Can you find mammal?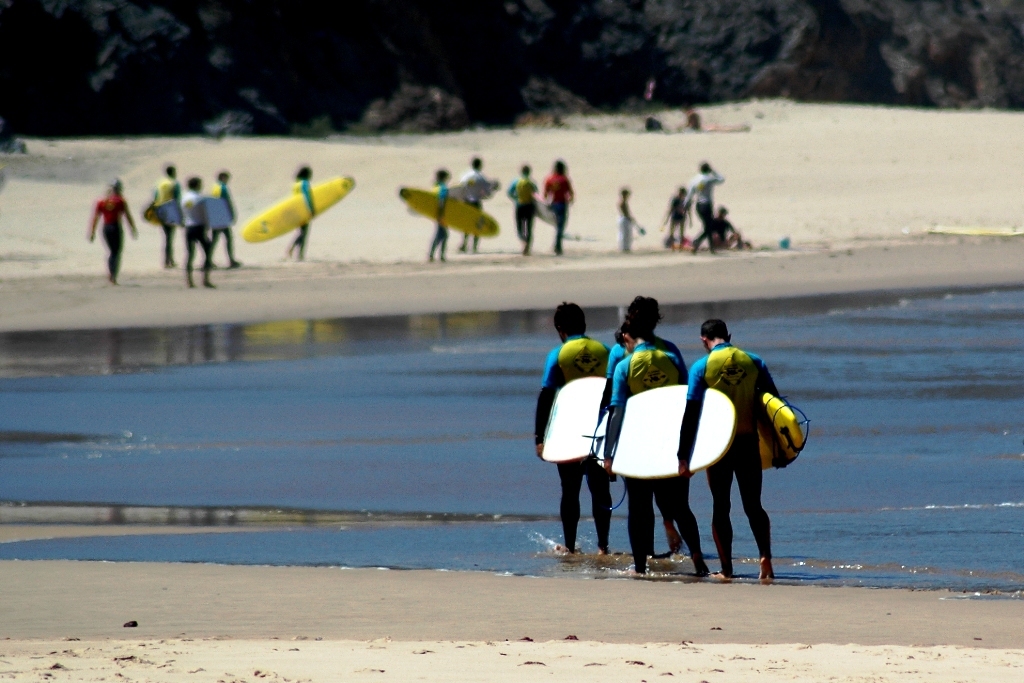
Yes, bounding box: box=[530, 296, 606, 556].
